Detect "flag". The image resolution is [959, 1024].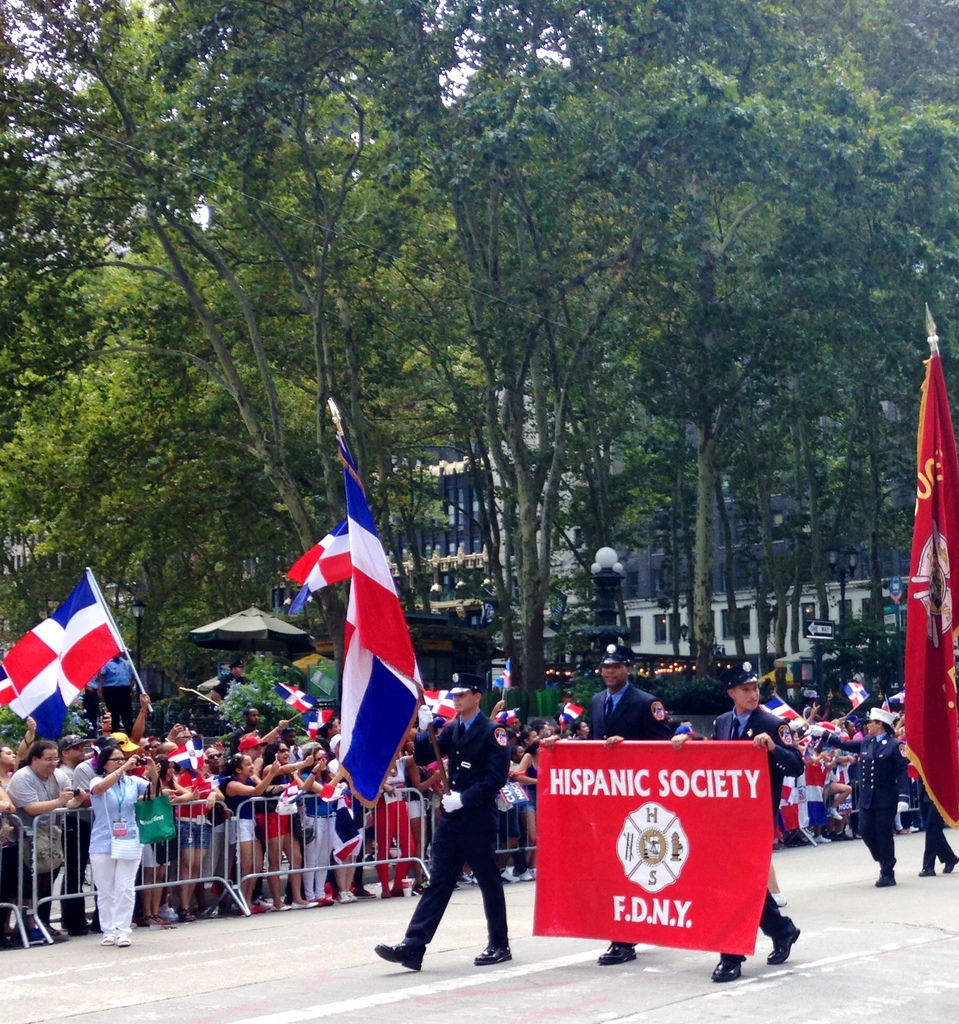
759 694 794 727.
